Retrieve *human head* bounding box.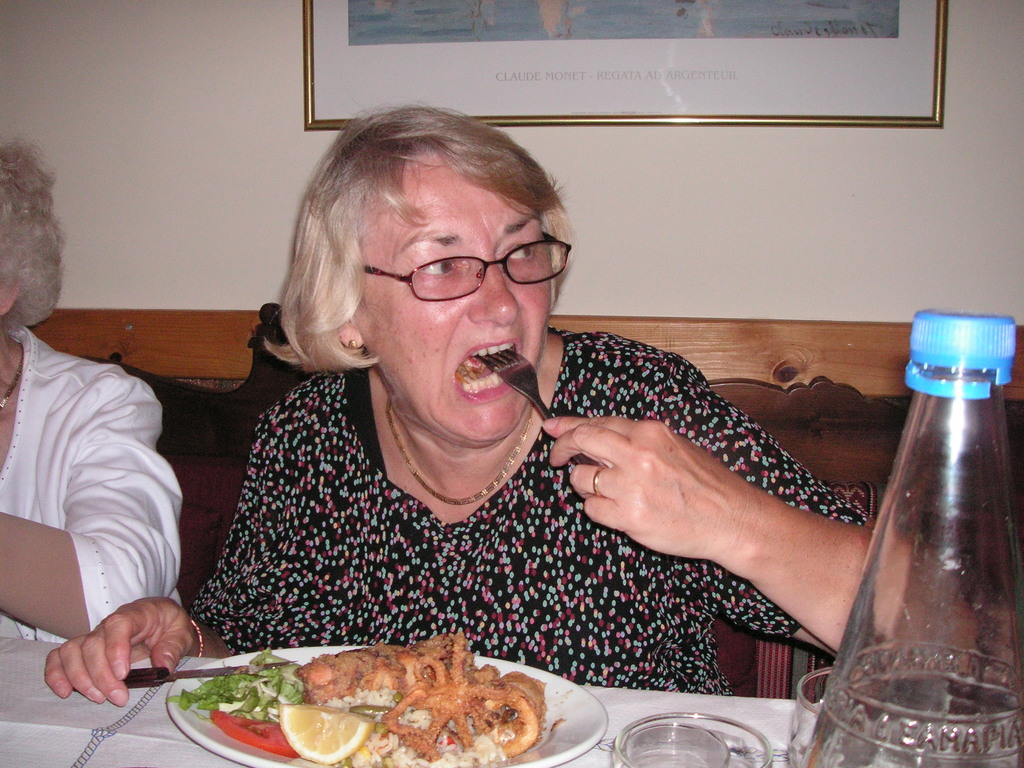
Bounding box: {"x1": 0, "y1": 147, "x2": 34, "y2": 326}.
